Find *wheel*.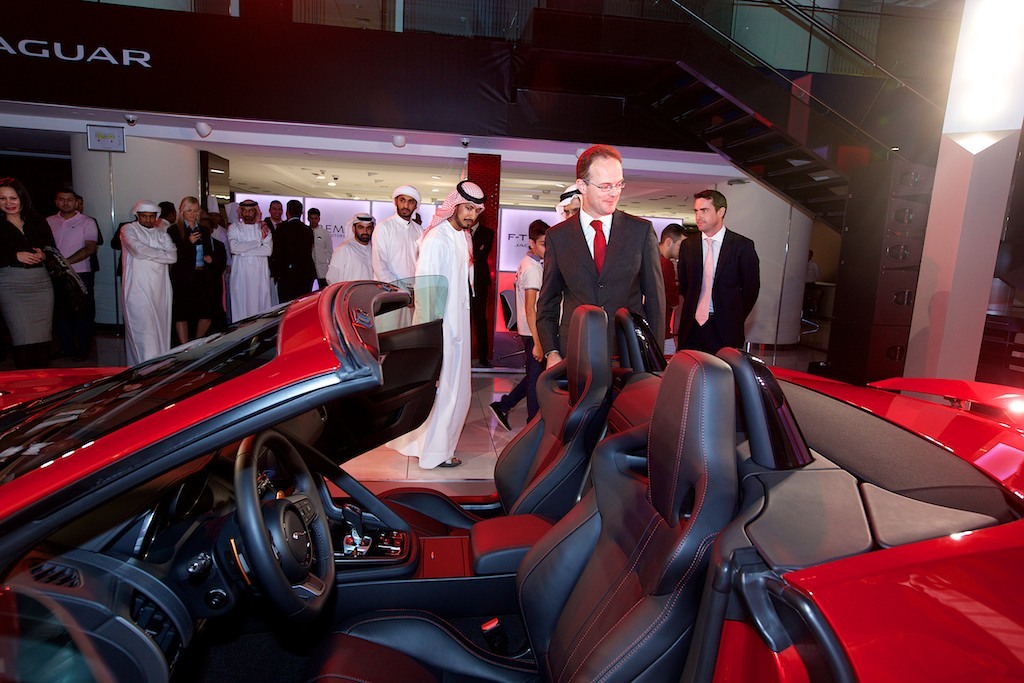
bbox=[218, 448, 324, 639].
